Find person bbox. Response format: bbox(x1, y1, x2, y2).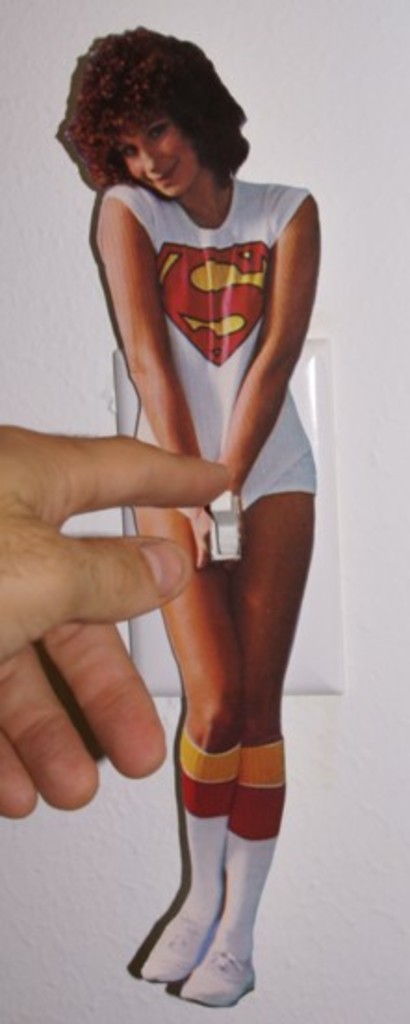
bbox(26, 9, 343, 1018).
